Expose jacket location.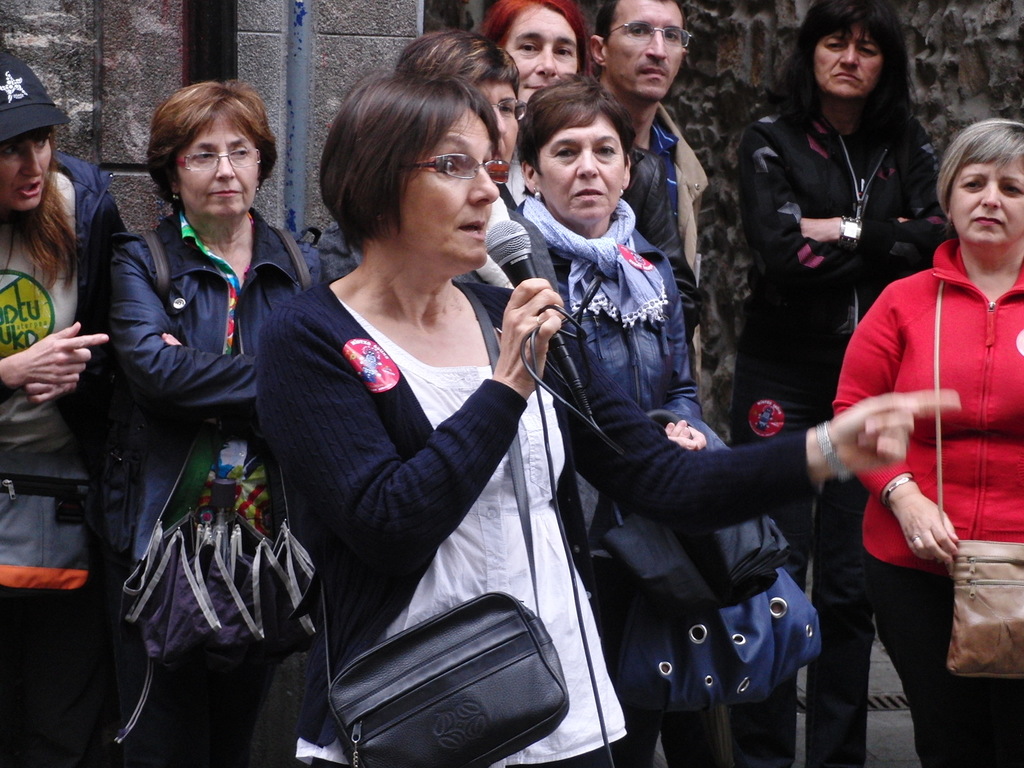
Exposed at bbox=[78, 140, 312, 545].
